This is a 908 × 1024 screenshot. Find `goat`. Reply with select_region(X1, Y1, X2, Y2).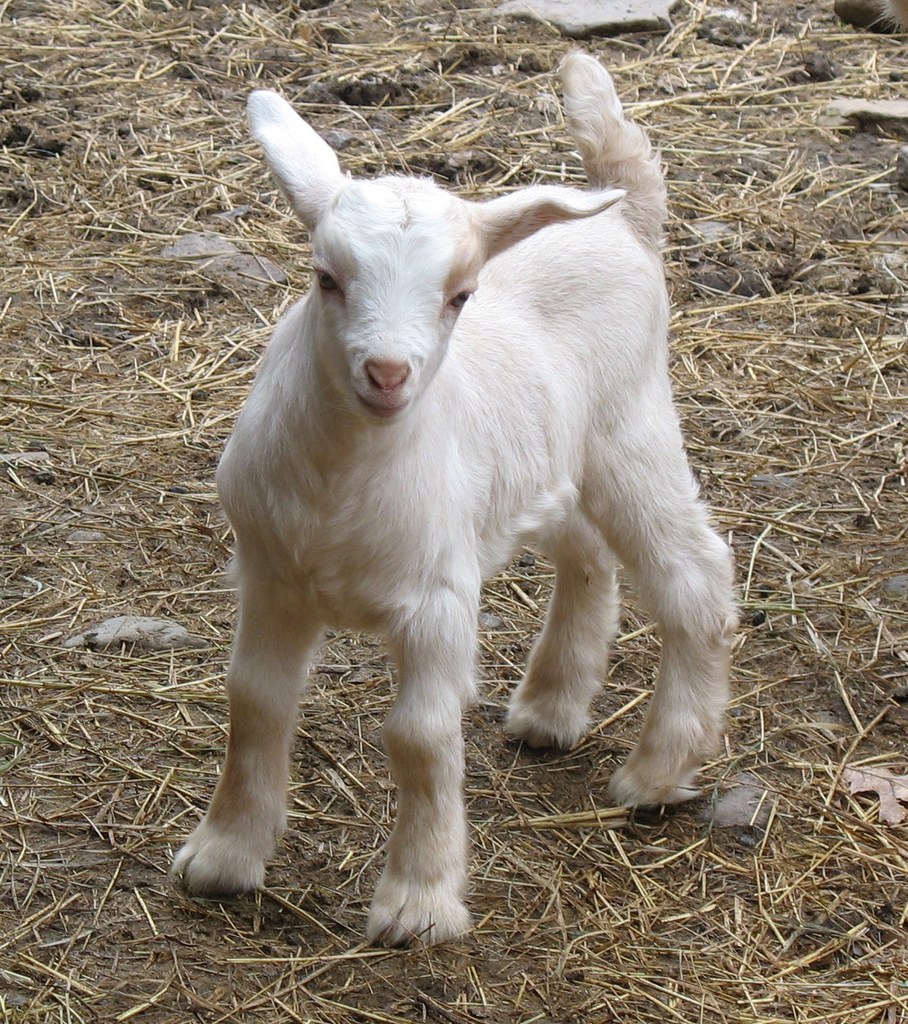
select_region(172, 46, 729, 929).
